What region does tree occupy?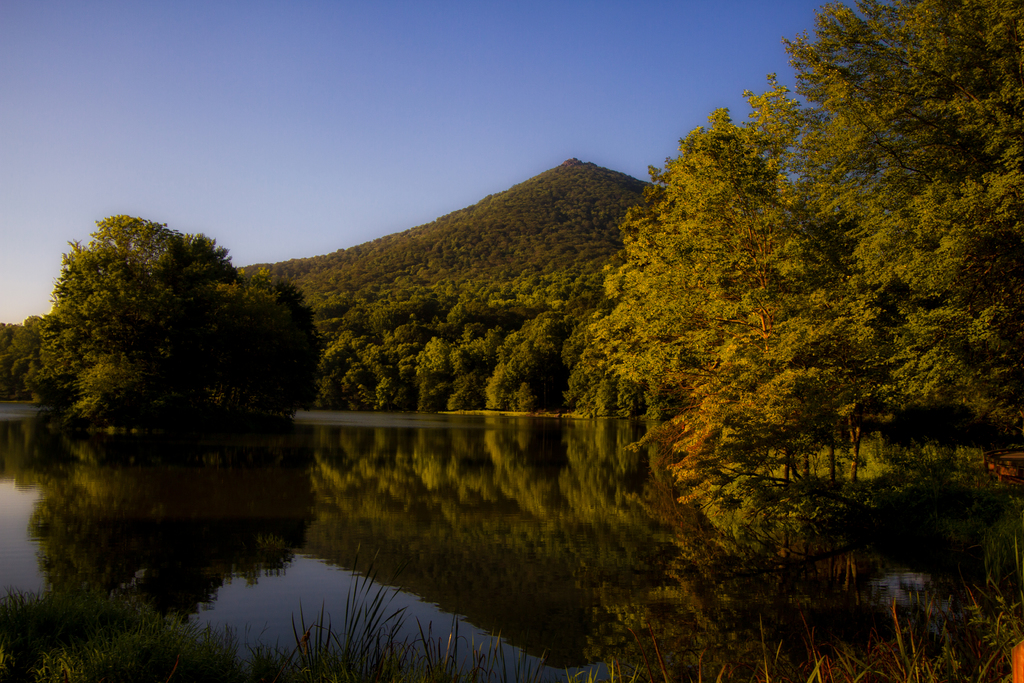
51:210:236:427.
